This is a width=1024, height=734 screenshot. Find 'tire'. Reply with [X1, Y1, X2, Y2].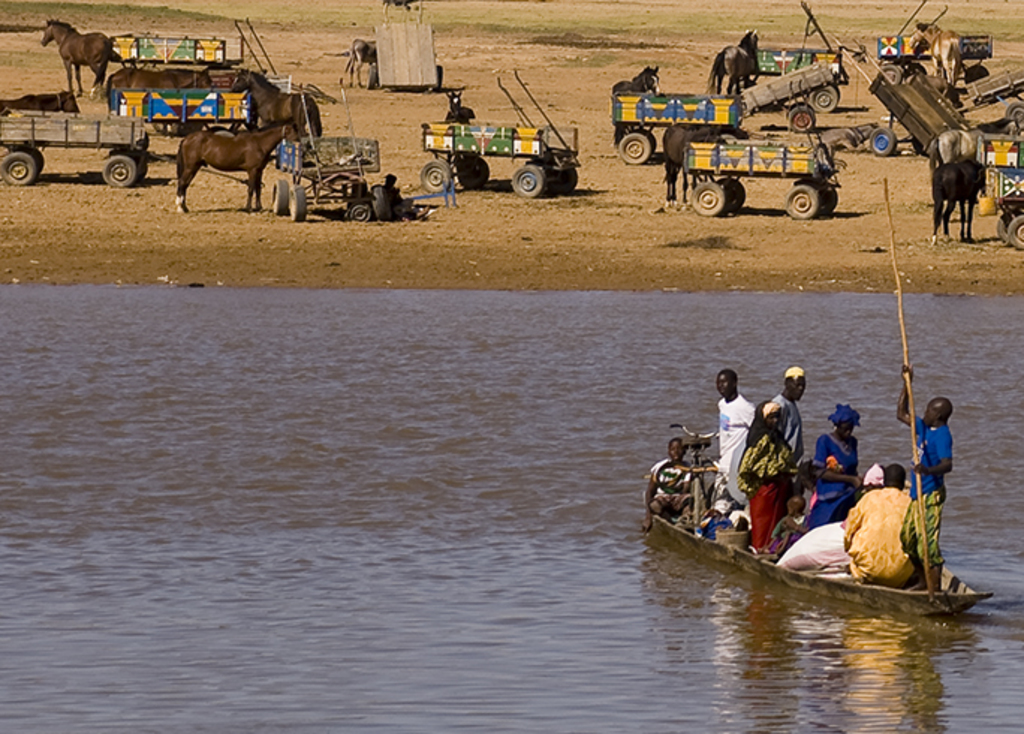
[1005, 102, 1023, 132].
